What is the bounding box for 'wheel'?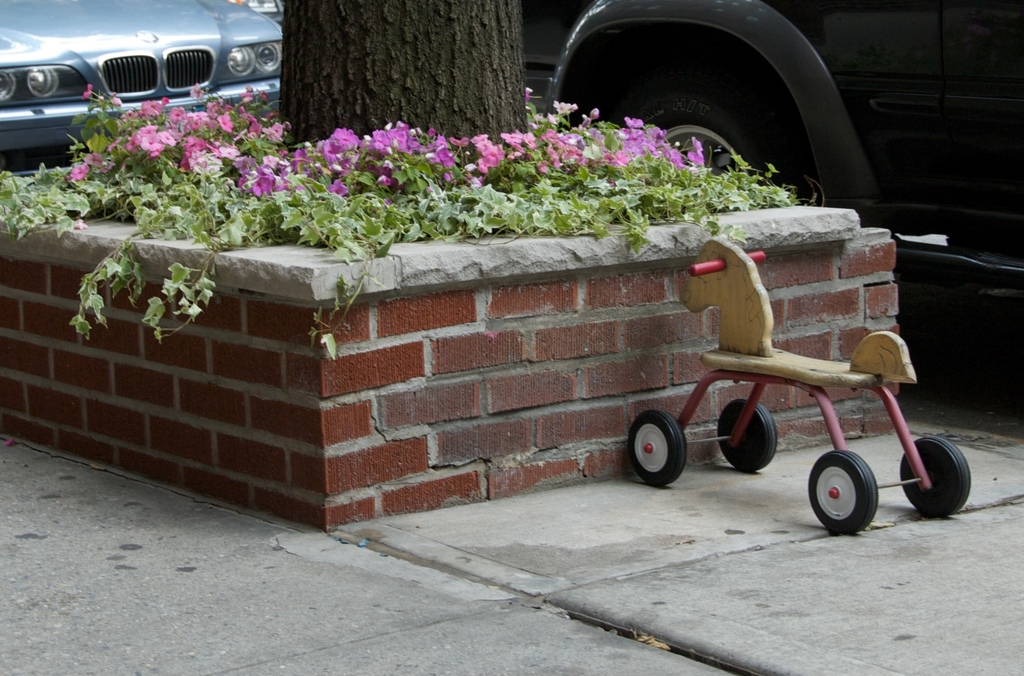
left=804, top=452, right=885, bottom=532.
